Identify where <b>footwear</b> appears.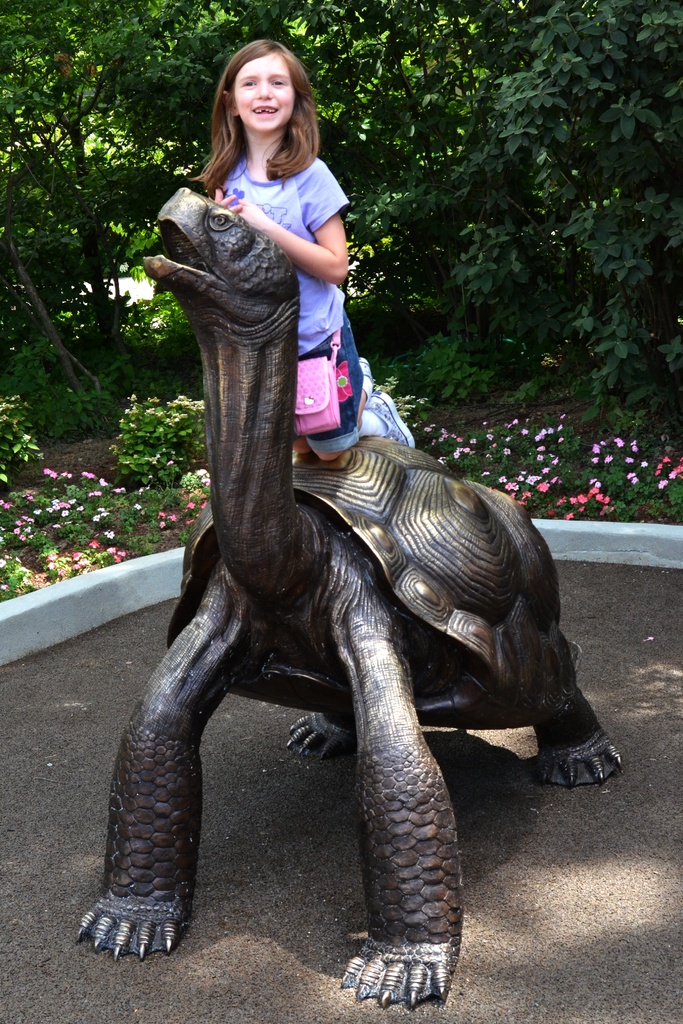
Appears at Rect(362, 359, 374, 387).
